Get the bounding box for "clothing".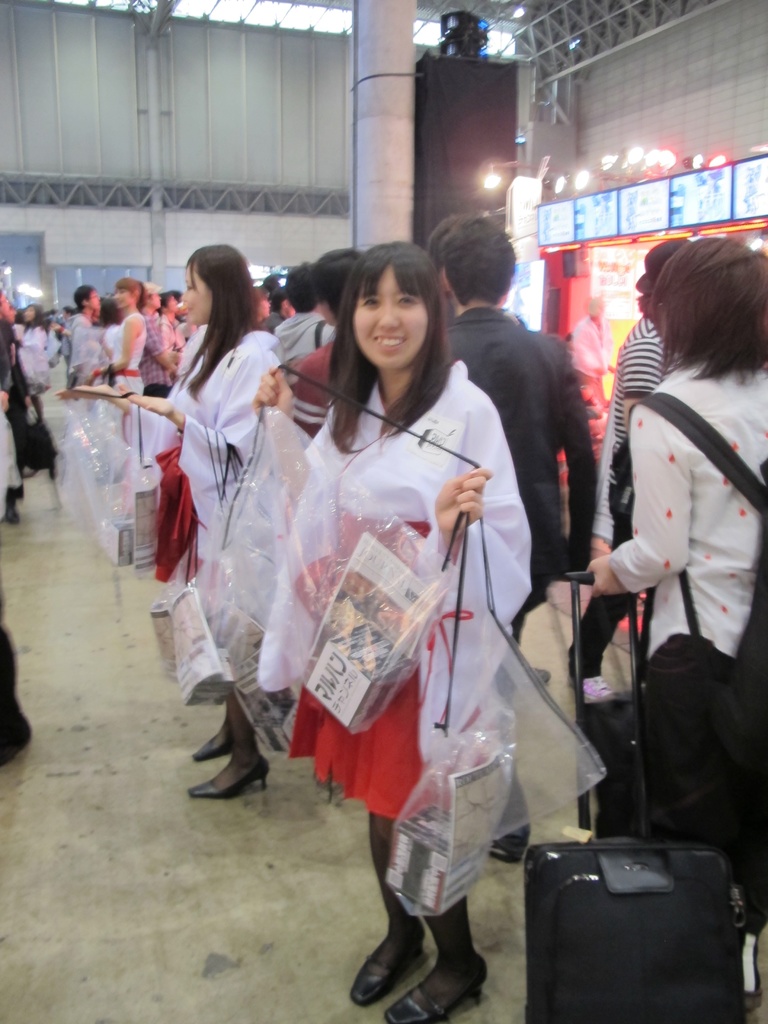
detection(132, 328, 321, 760).
